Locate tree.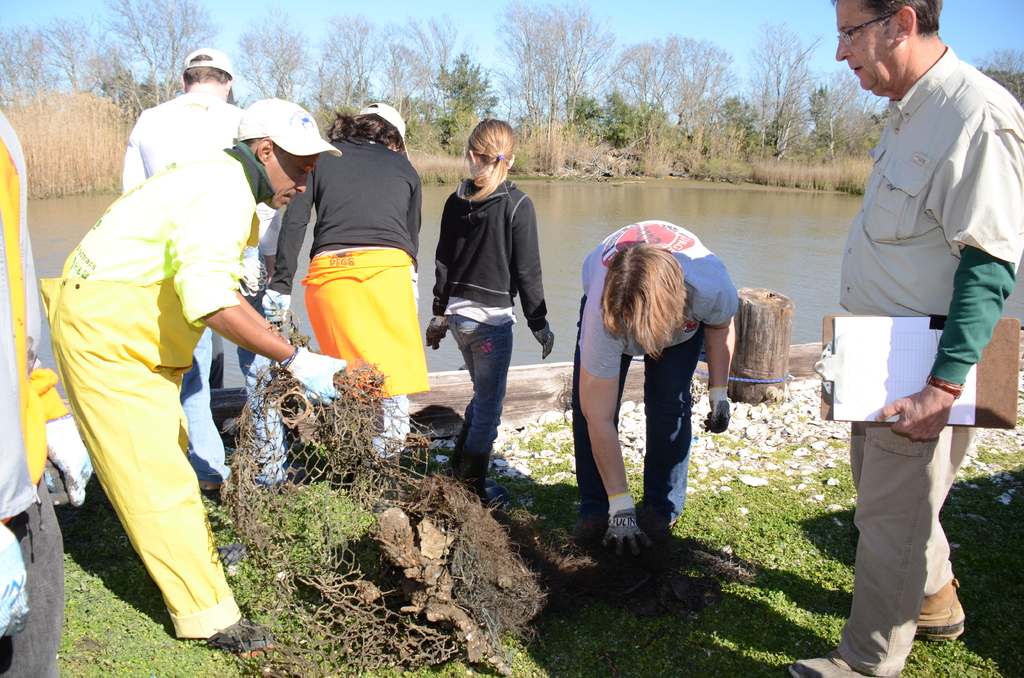
Bounding box: 506,4,543,115.
